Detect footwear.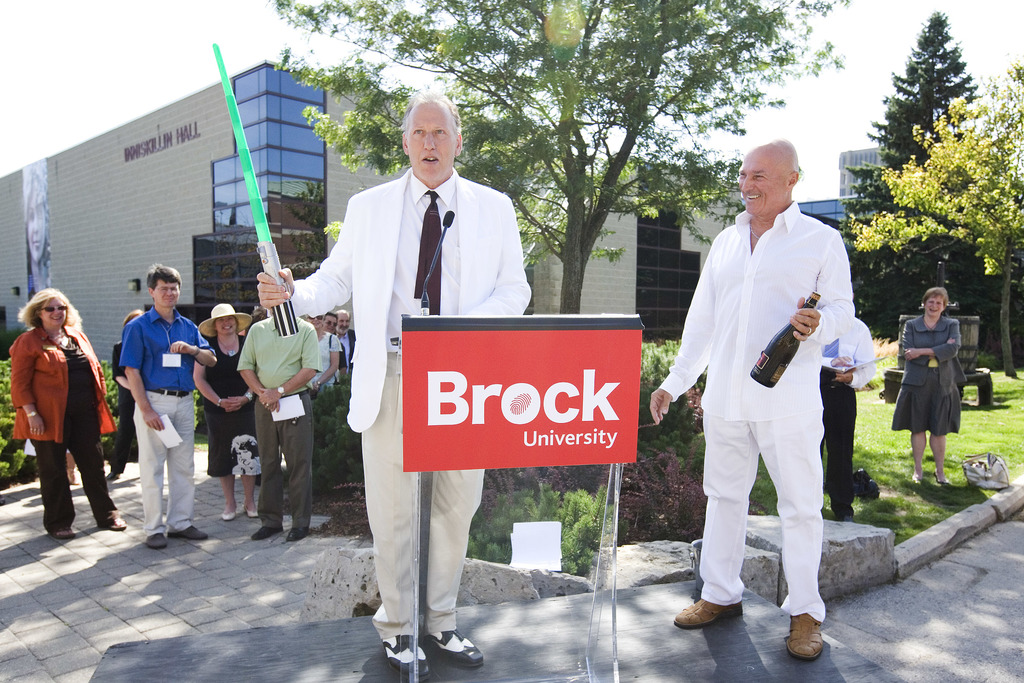
Detected at <box>246,521,282,542</box>.
